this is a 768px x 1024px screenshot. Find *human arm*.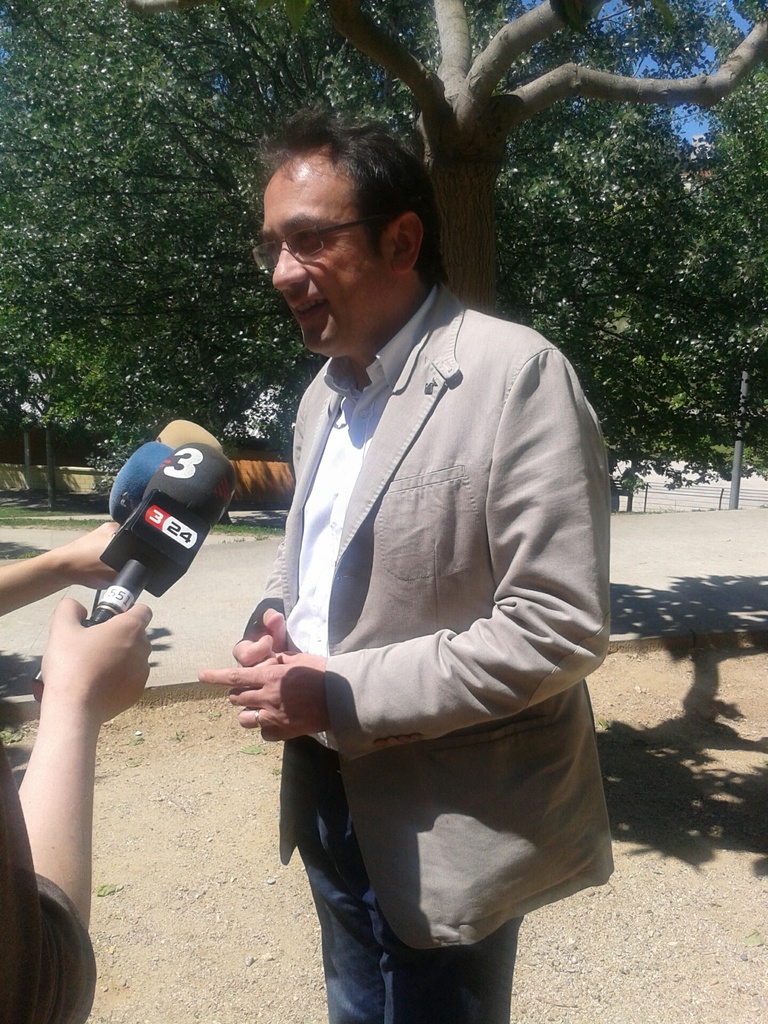
Bounding box: [0, 513, 138, 623].
